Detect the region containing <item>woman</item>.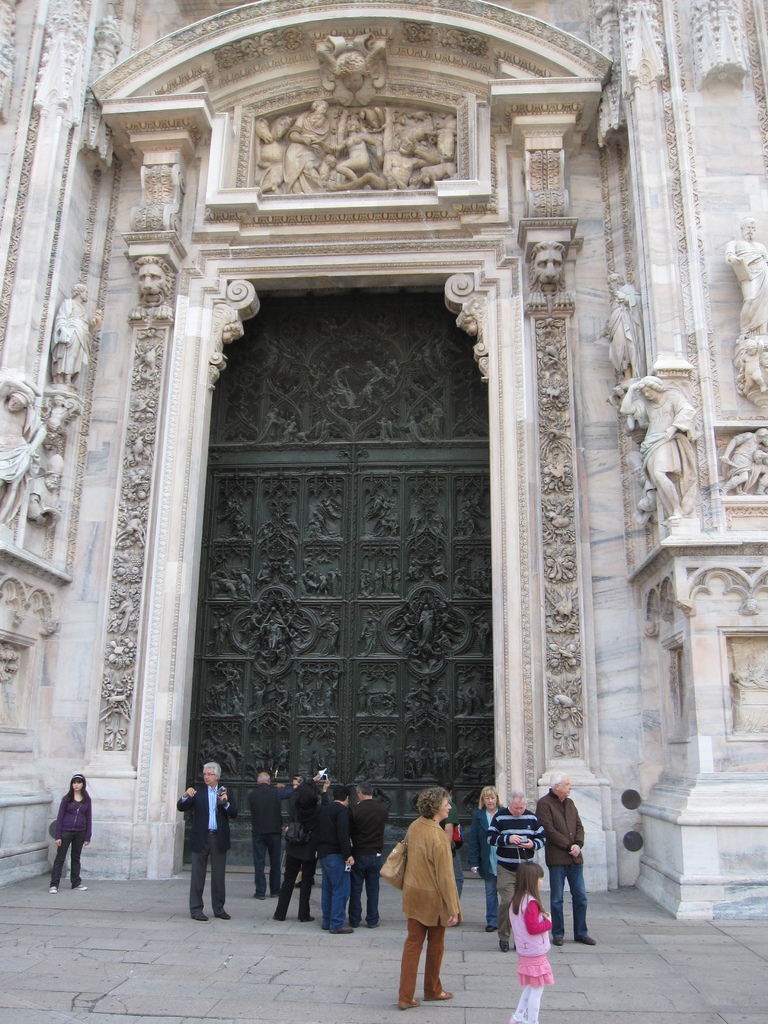
rect(465, 786, 506, 938).
